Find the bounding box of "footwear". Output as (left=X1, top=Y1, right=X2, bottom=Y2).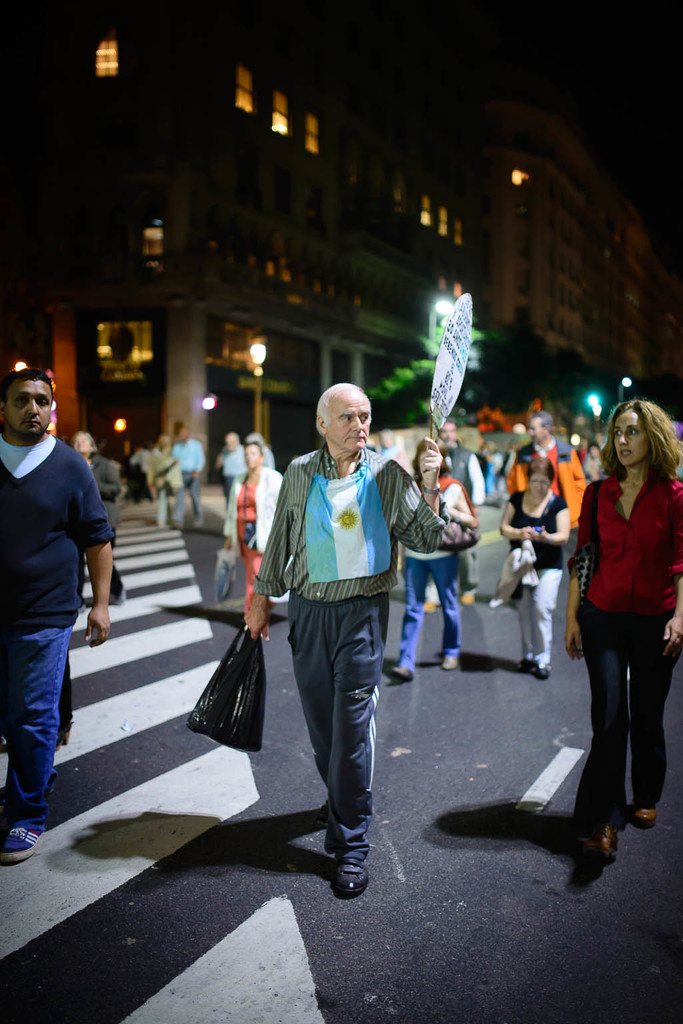
(left=518, top=655, right=543, bottom=675).
